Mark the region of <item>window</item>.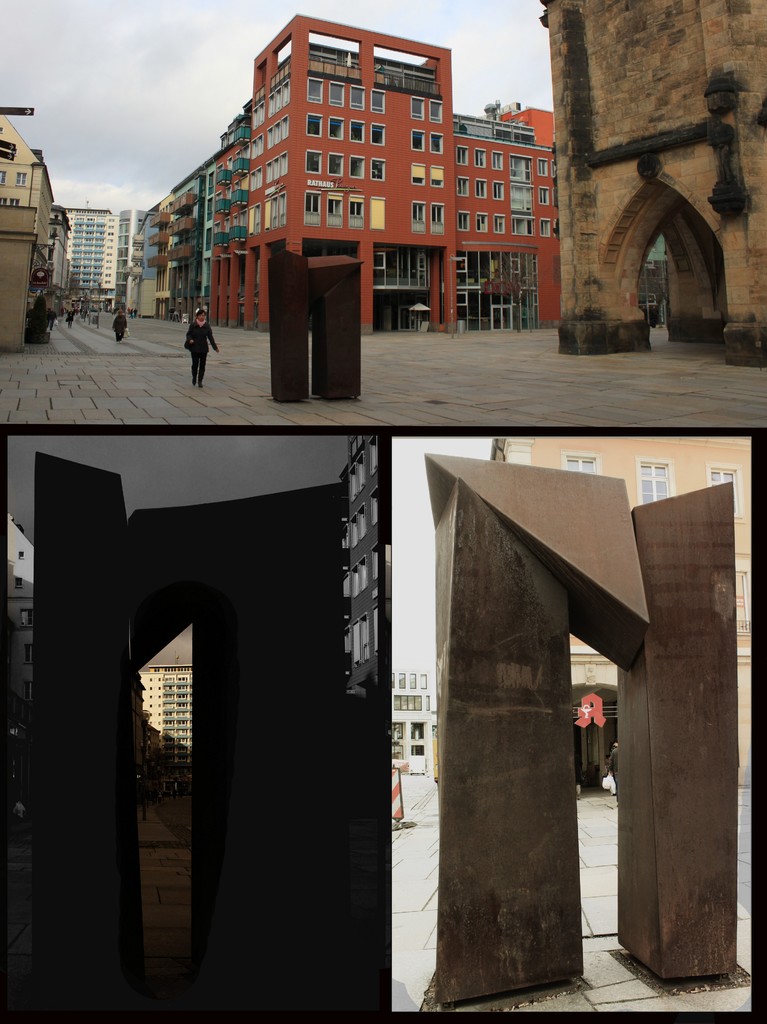
Region: [left=10, top=197, right=24, bottom=207].
